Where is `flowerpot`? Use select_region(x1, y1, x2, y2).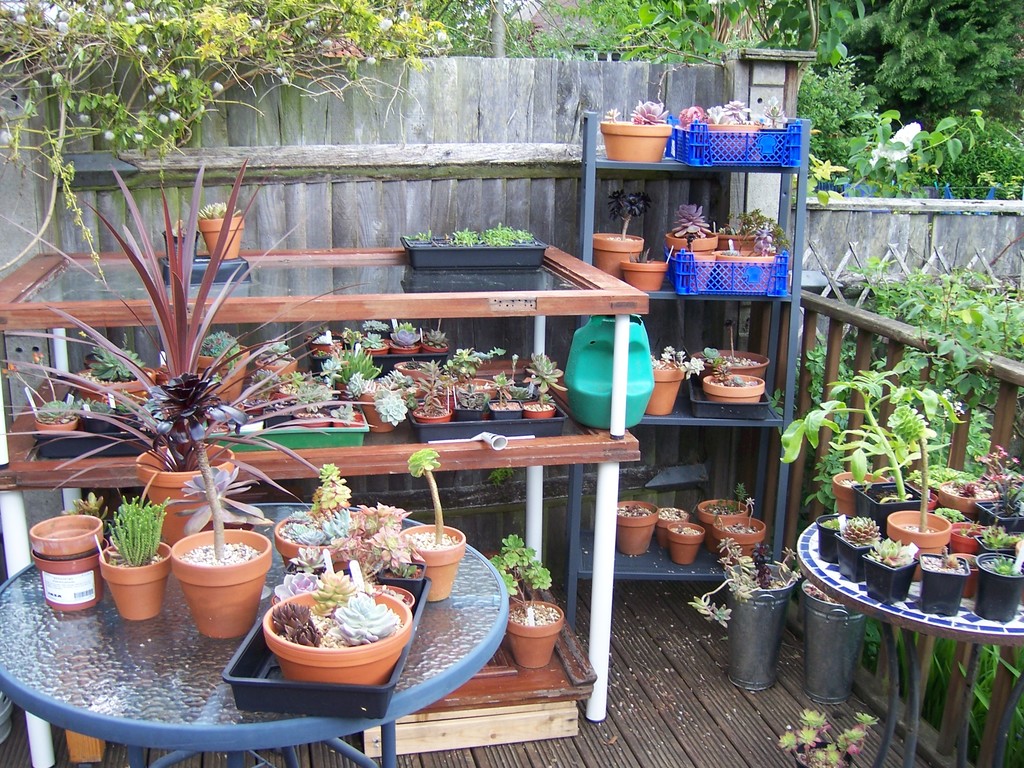
select_region(252, 356, 298, 376).
